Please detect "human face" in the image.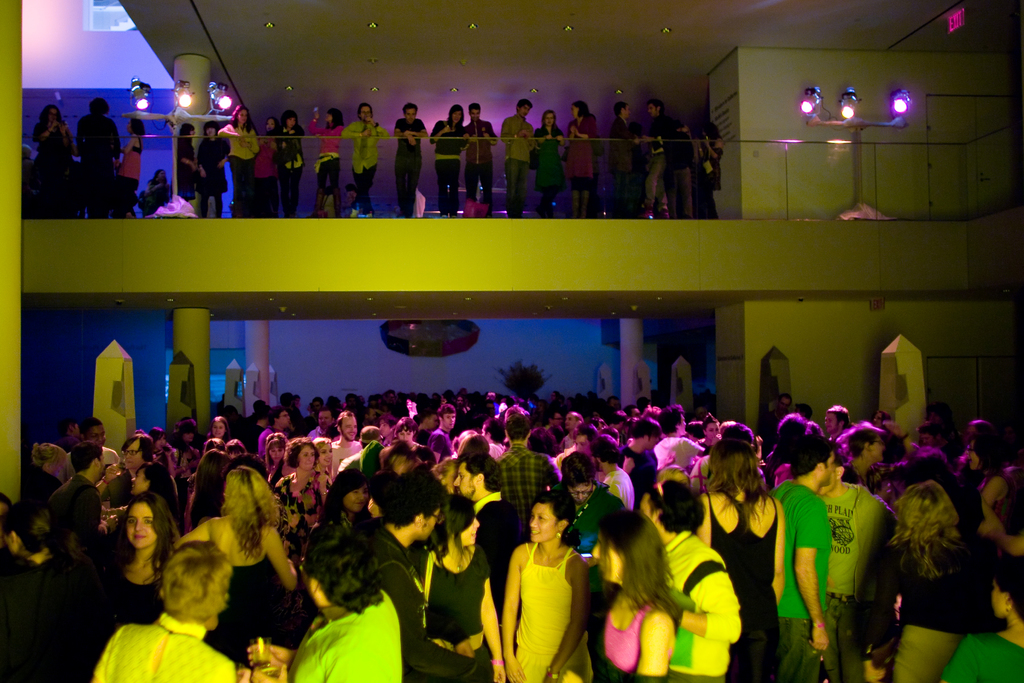
l=343, t=479, r=371, b=512.
